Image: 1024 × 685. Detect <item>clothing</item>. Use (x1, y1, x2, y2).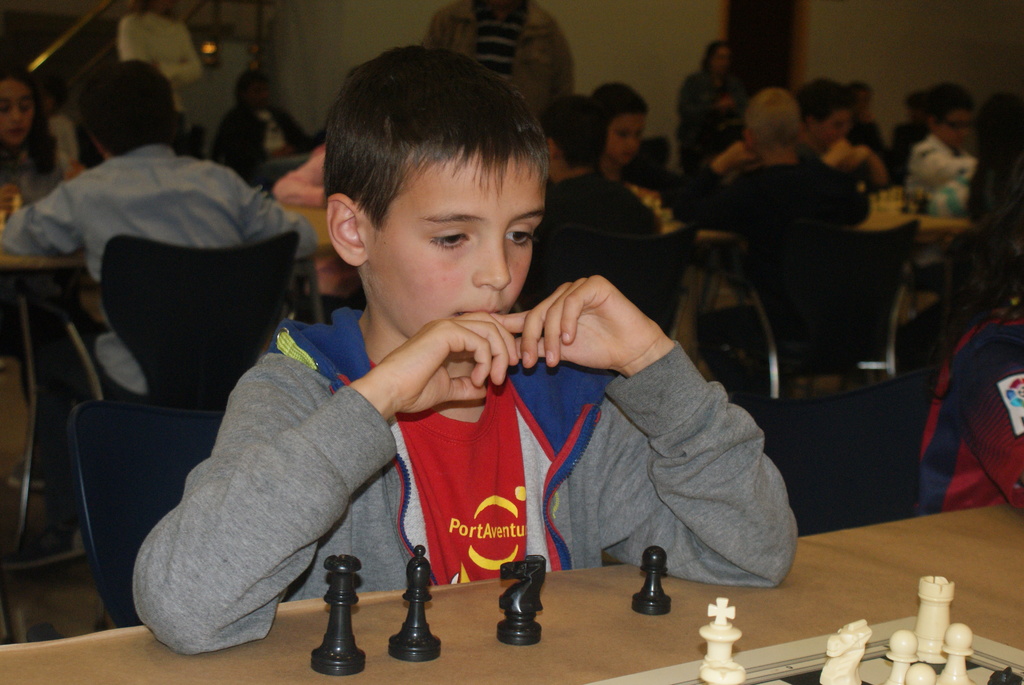
(904, 132, 985, 223).
